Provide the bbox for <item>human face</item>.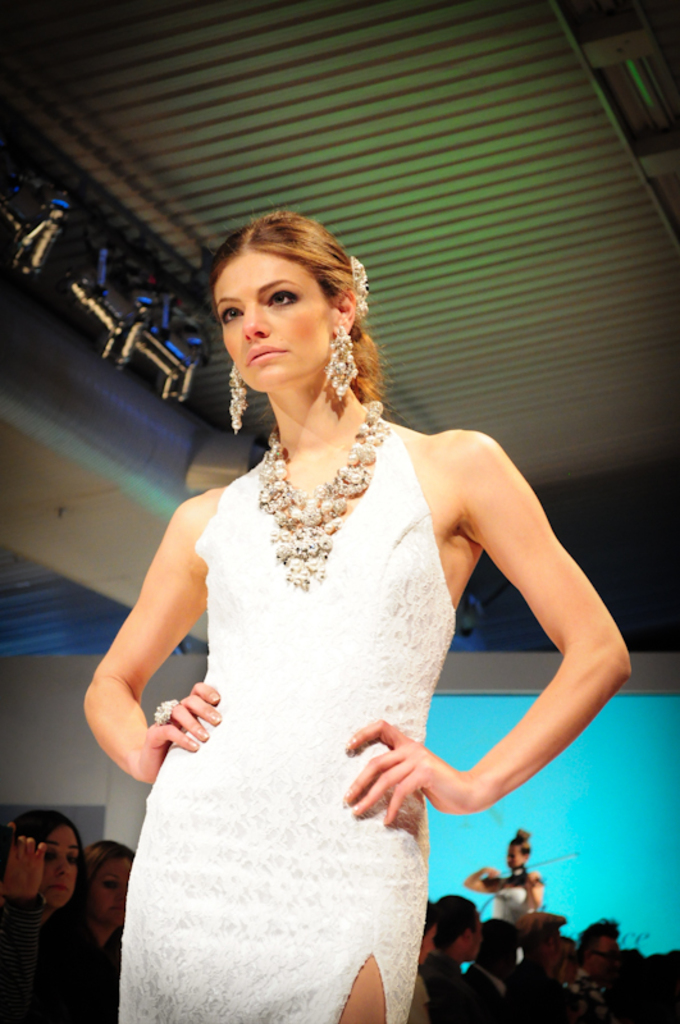
bbox=[206, 261, 327, 390].
